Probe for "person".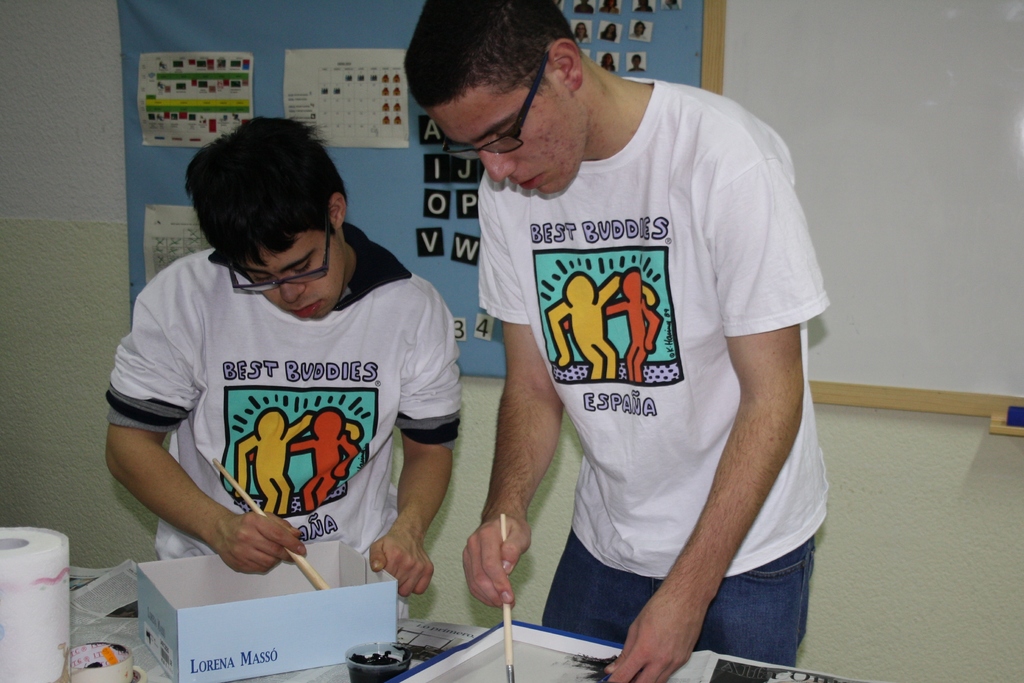
Probe result: [560, 264, 664, 380].
